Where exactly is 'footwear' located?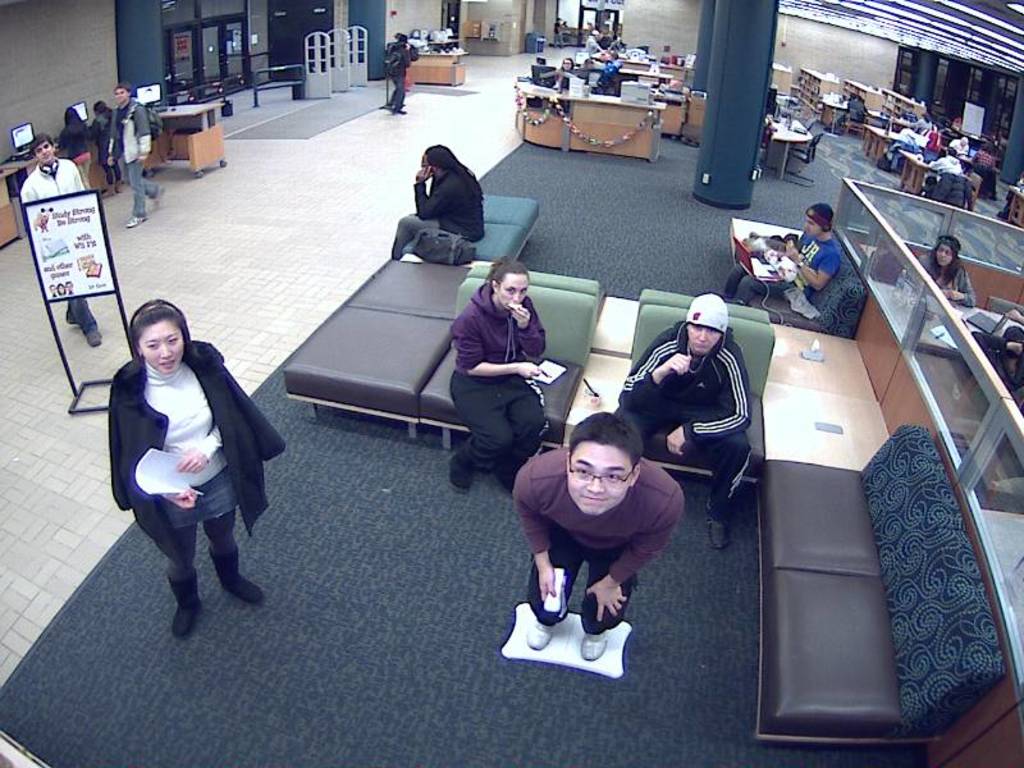
Its bounding box is 83 325 101 349.
